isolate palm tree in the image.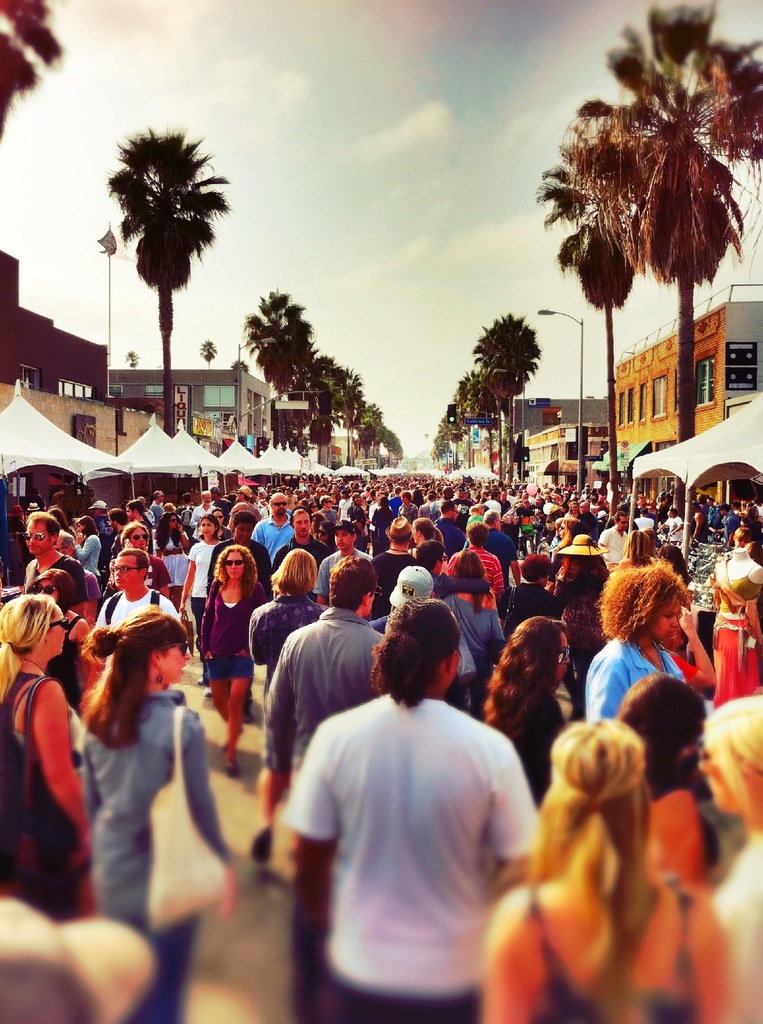
Isolated region: [480, 306, 545, 463].
